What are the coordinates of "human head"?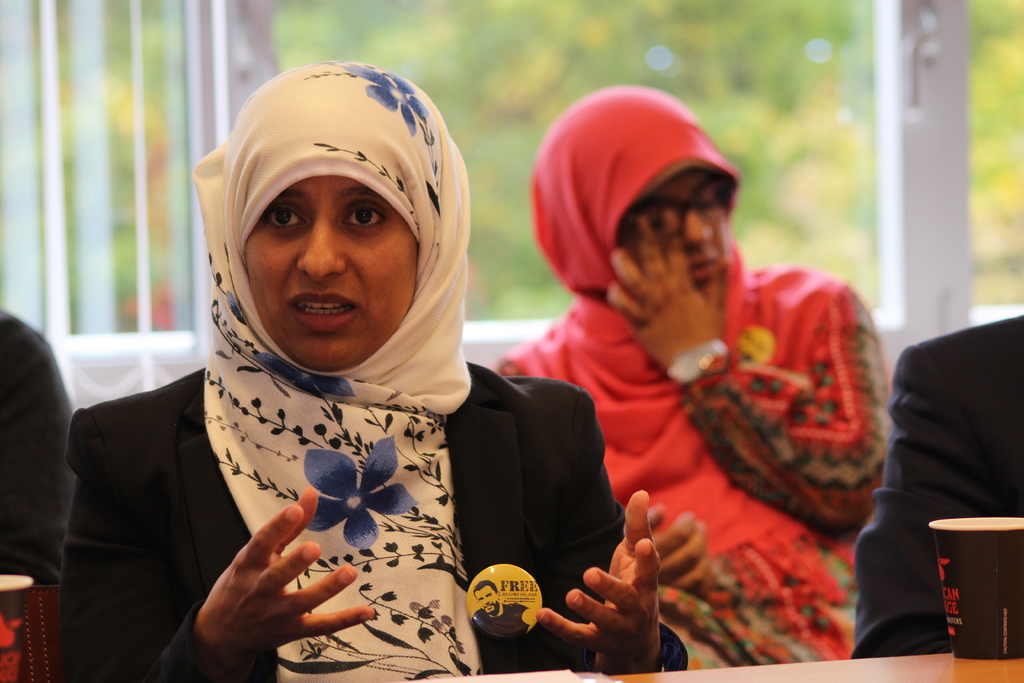
crop(204, 61, 466, 412).
